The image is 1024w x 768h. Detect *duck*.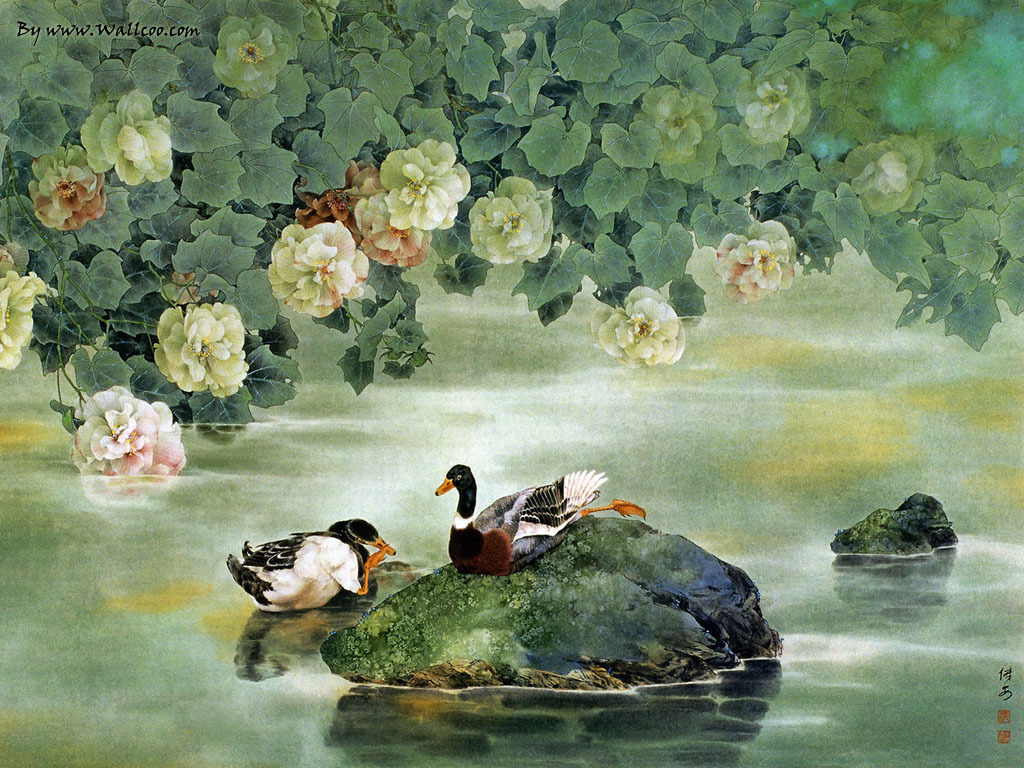
Detection: (left=431, top=461, right=647, bottom=577).
